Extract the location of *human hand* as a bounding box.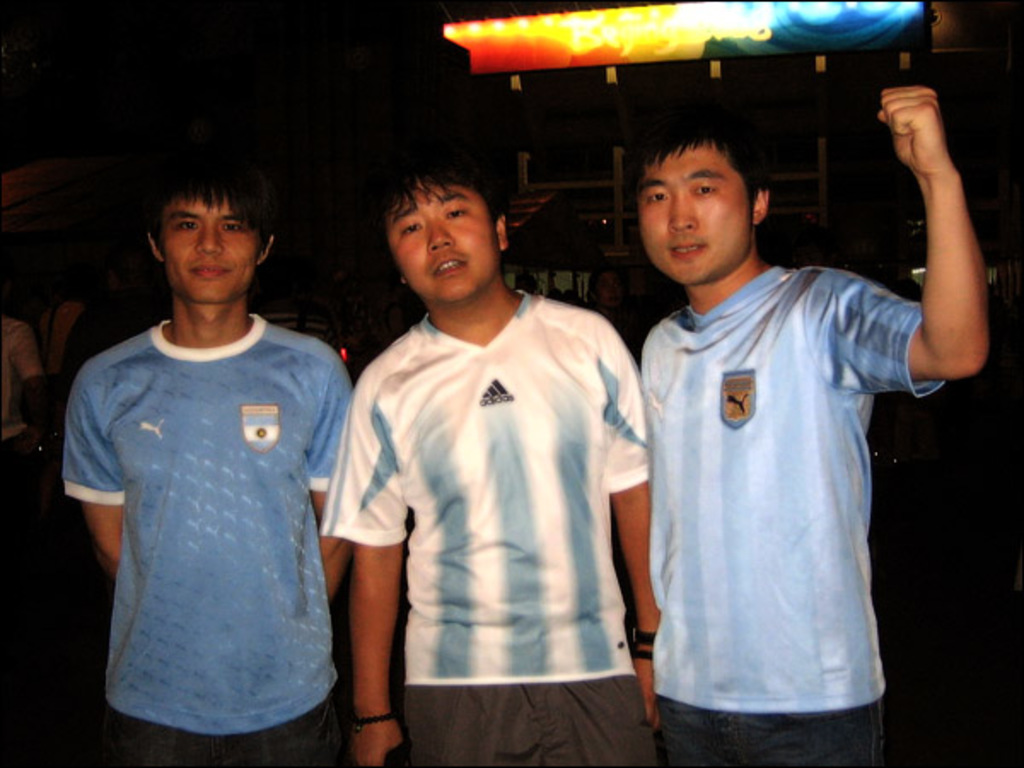
BBox(635, 647, 660, 741).
